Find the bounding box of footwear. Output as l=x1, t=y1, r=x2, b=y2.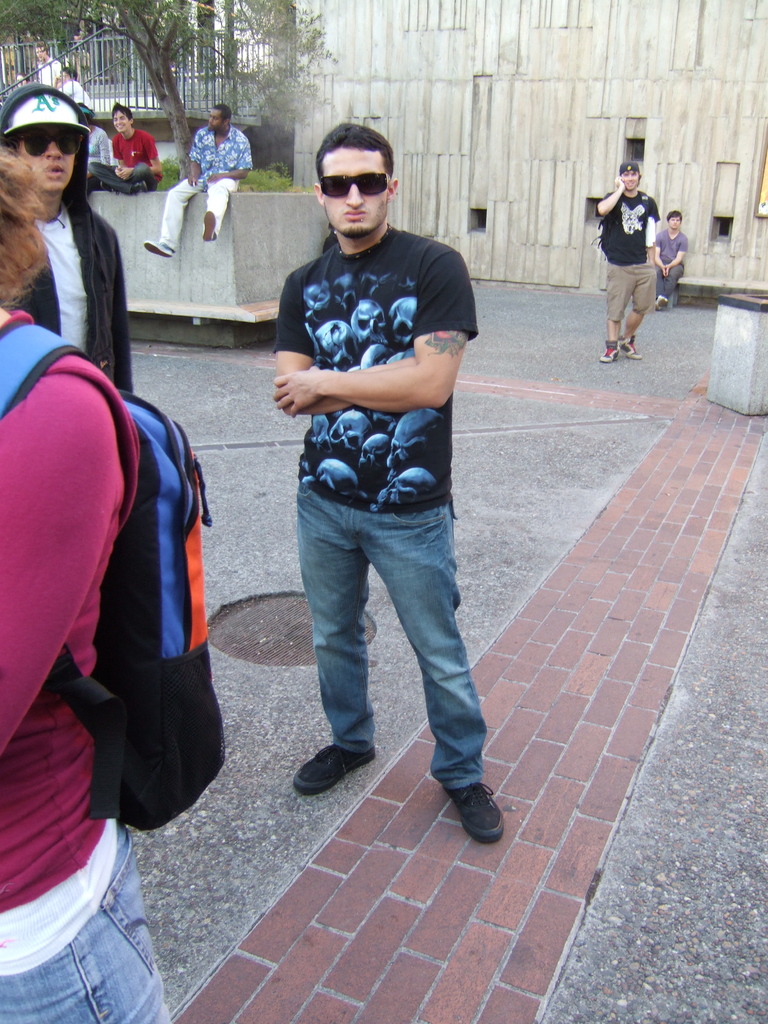
l=435, t=770, r=509, b=848.
